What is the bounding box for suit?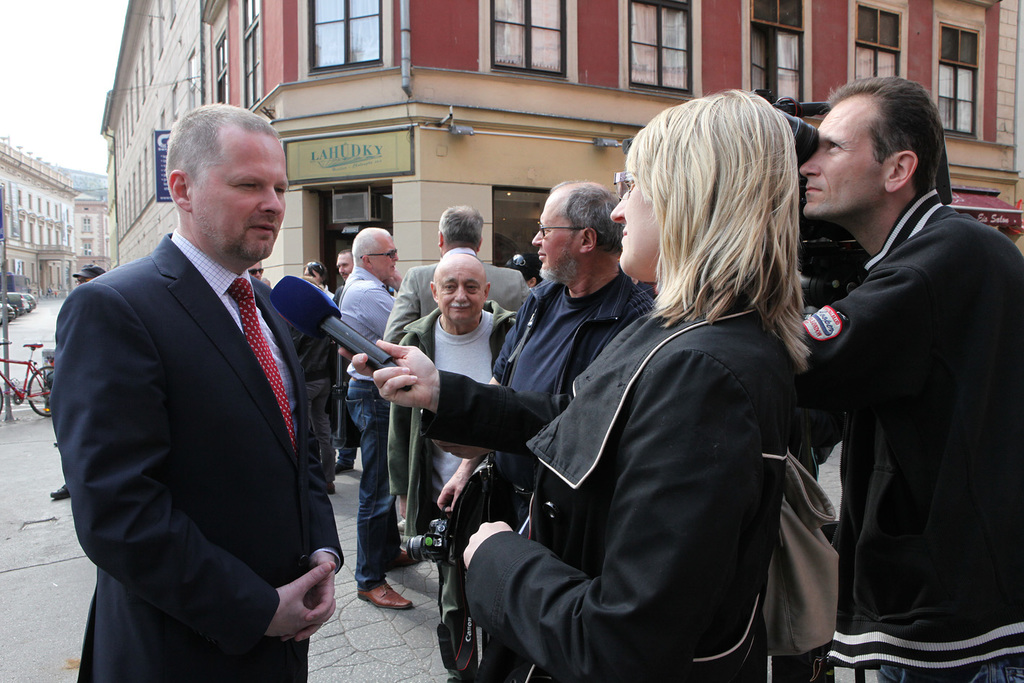
l=45, t=132, r=352, b=679.
